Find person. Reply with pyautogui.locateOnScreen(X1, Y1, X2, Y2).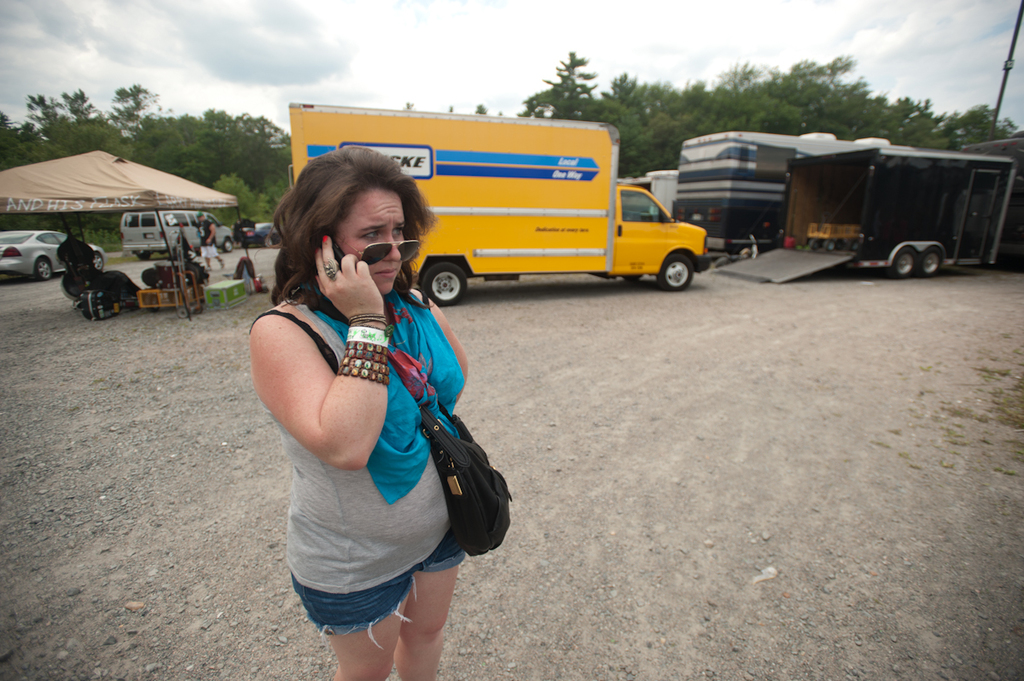
pyautogui.locateOnScreen(247, 147, 469, 680).
